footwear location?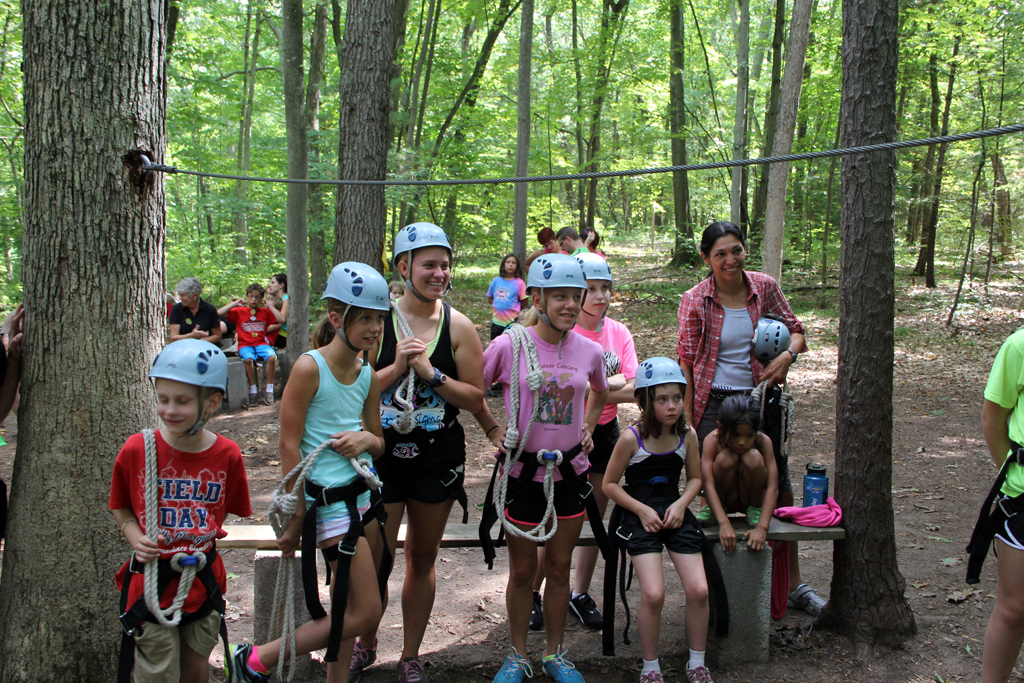
left=542, top=641, right=585, bottom=682
